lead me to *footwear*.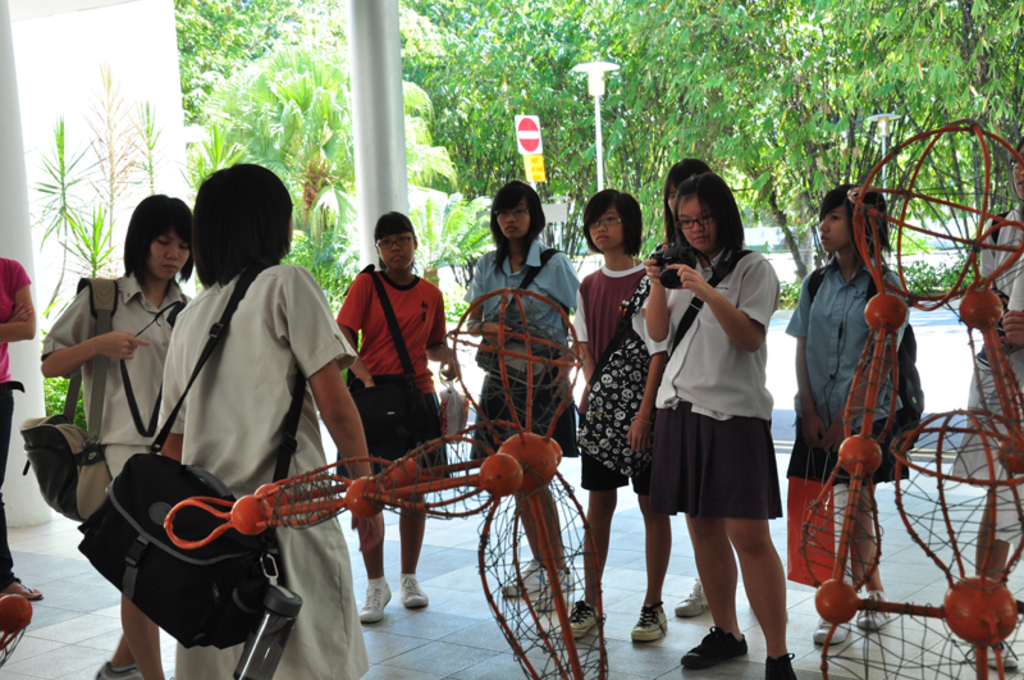
Lead to x1=680 y1=629 x2=745 y2=667.
